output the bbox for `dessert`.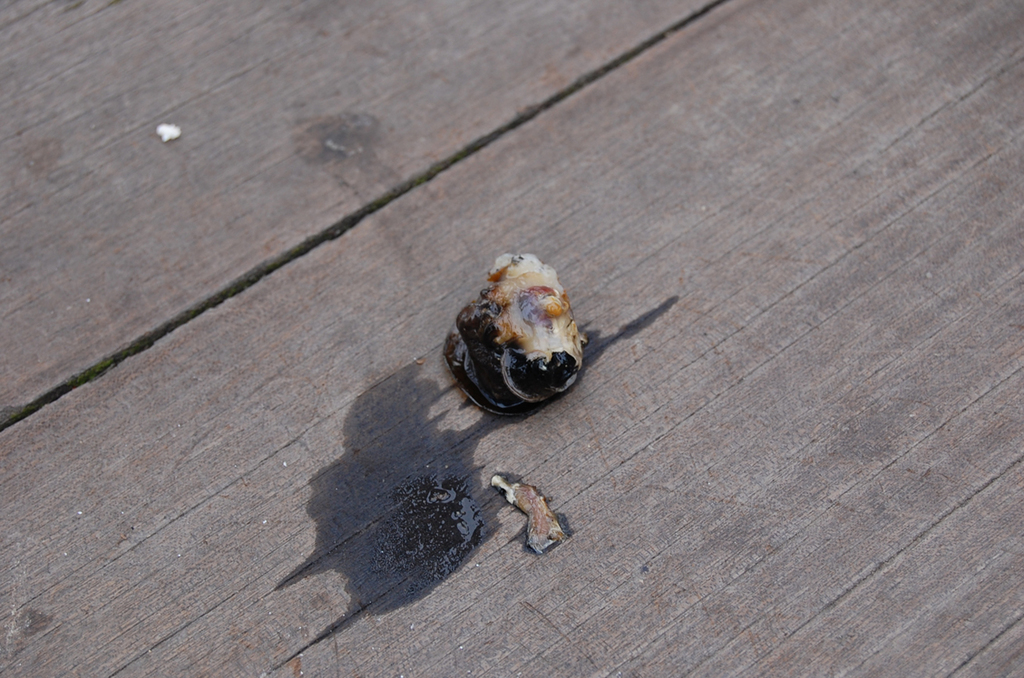
pyautogui.locateOnScreen(446, 252, 601, 433).
